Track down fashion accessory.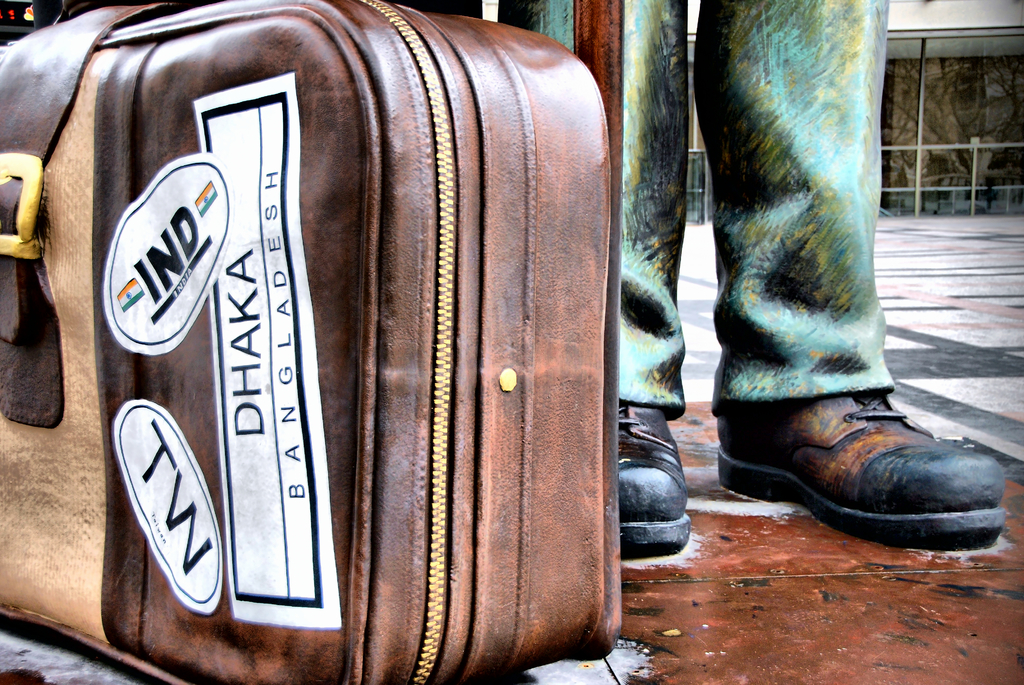
Tracked to (719, 383, 1009, 543).
